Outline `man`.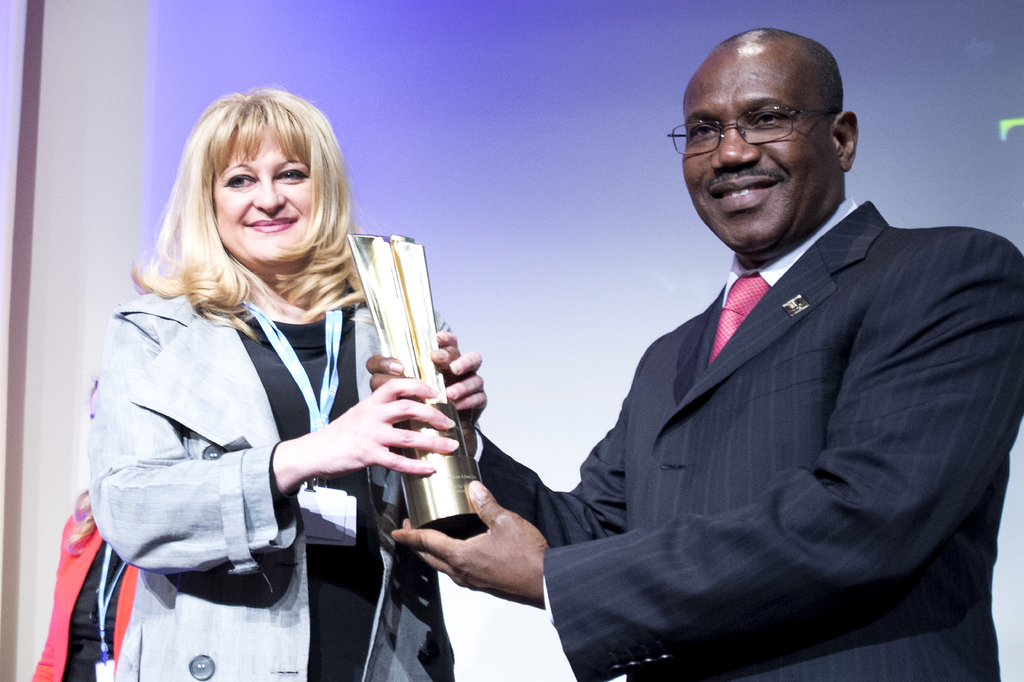
Outline: bbox=[365, 29, 1023, 681].
